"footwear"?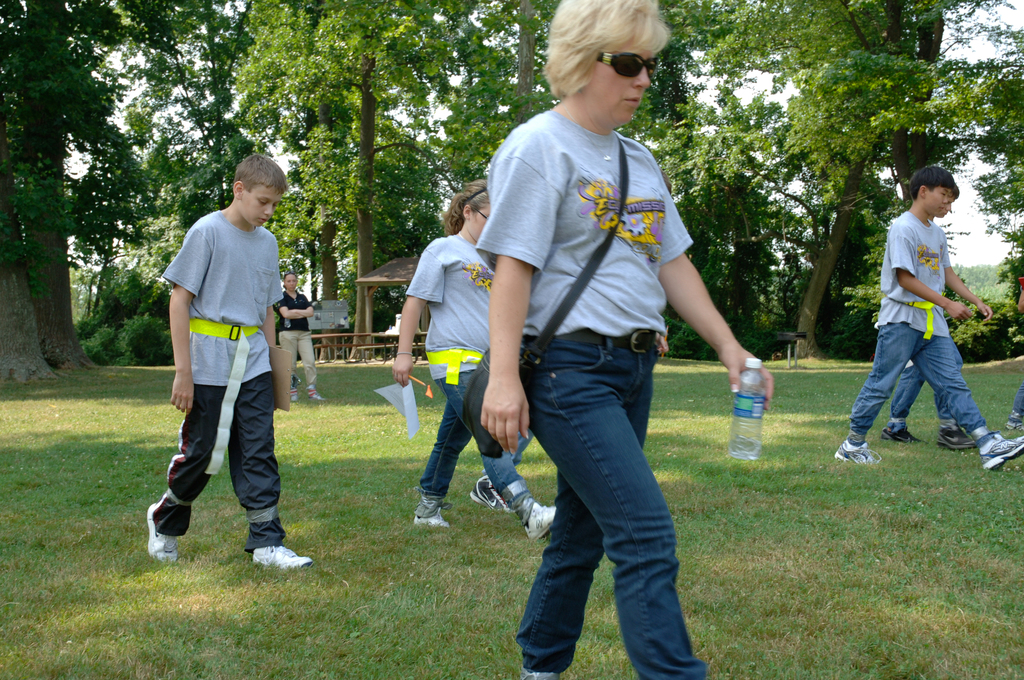
145:501:177:563
